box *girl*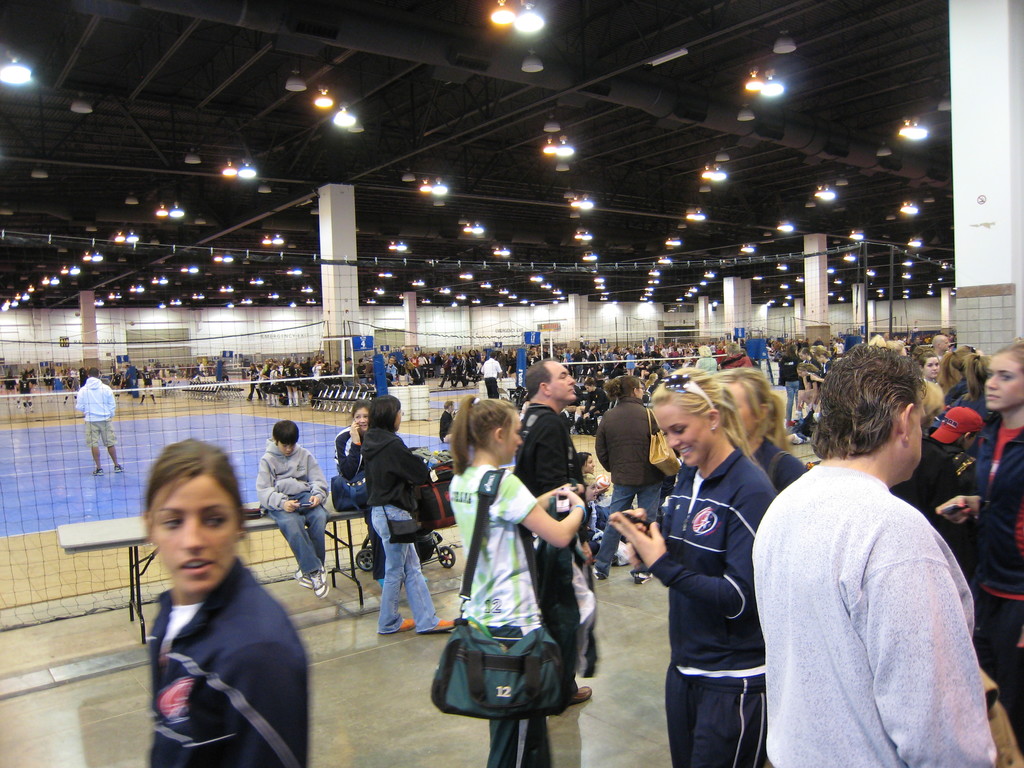
335,399,383,586
